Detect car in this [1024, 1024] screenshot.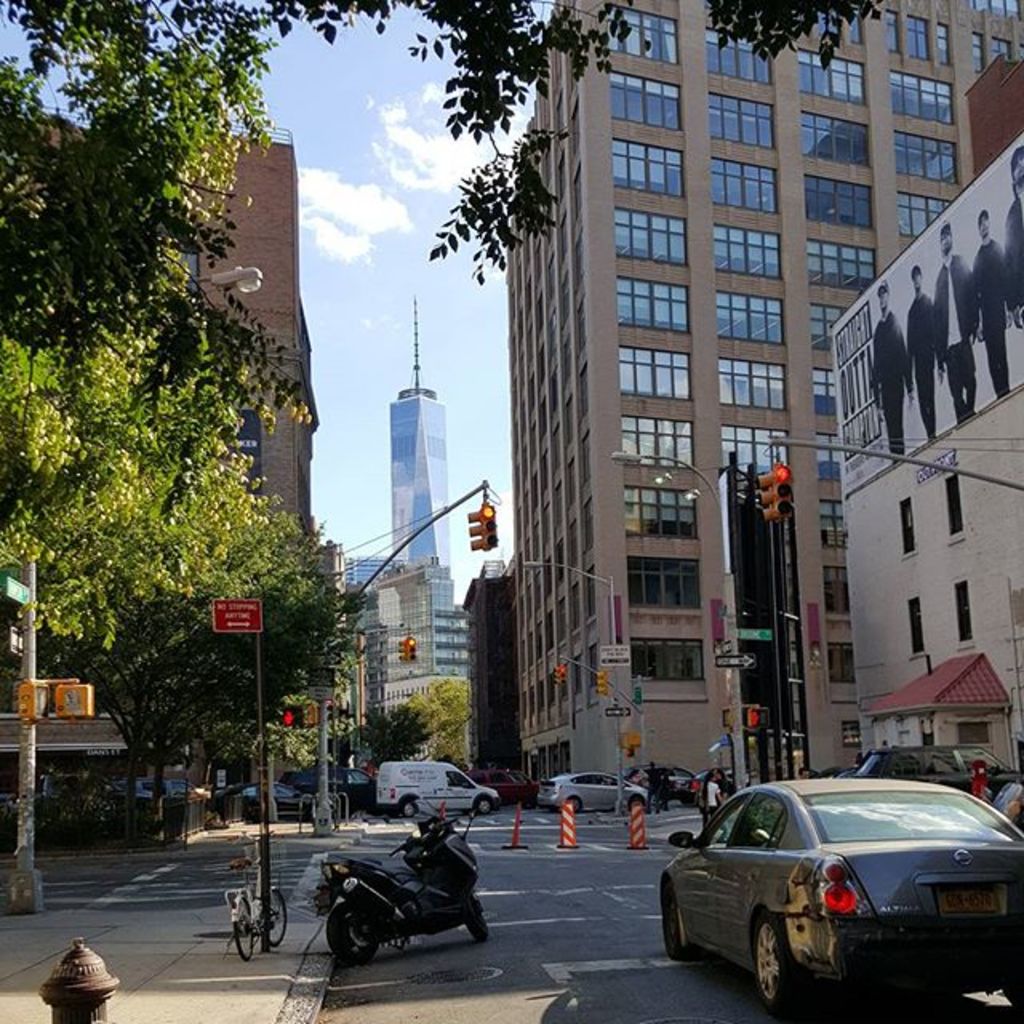
Detection: {"left": 640, "top": 776, "right": 1019, "bottom": 1011}.
